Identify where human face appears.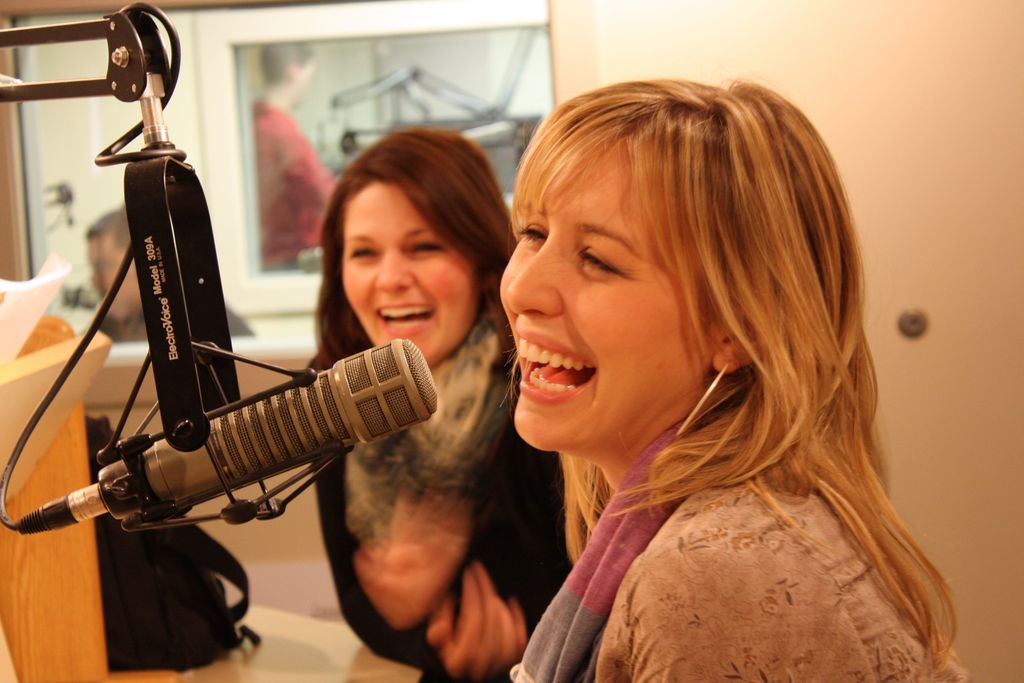
Appears at <box>339,178,483,367</box>.
